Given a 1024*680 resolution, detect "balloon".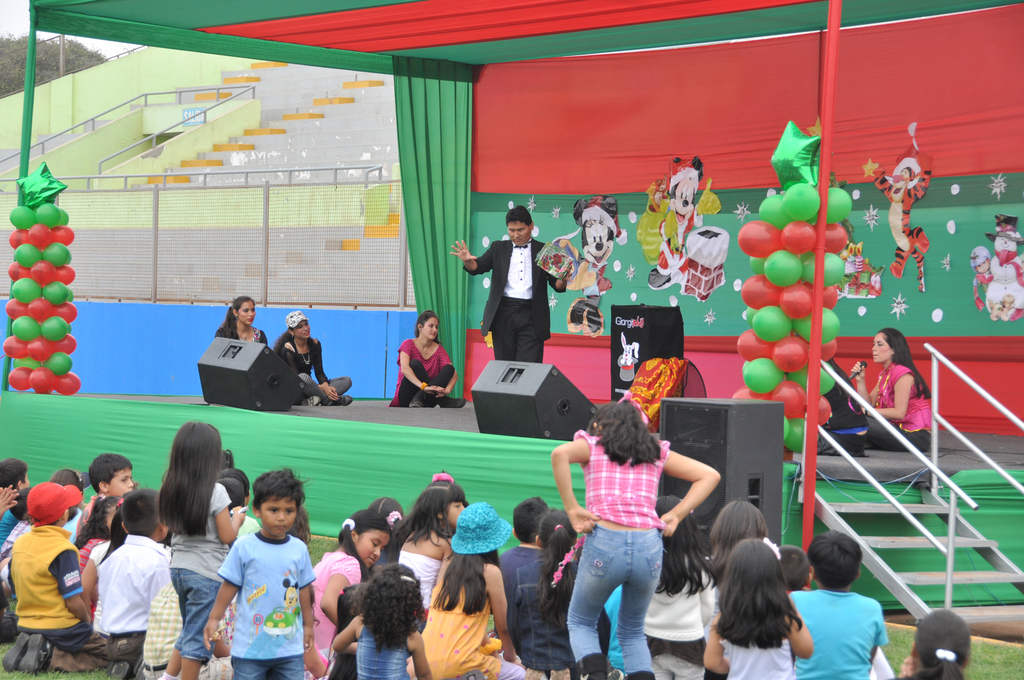
{"left": 28, "top": 339, "right": 54, "bottom": 362}.
